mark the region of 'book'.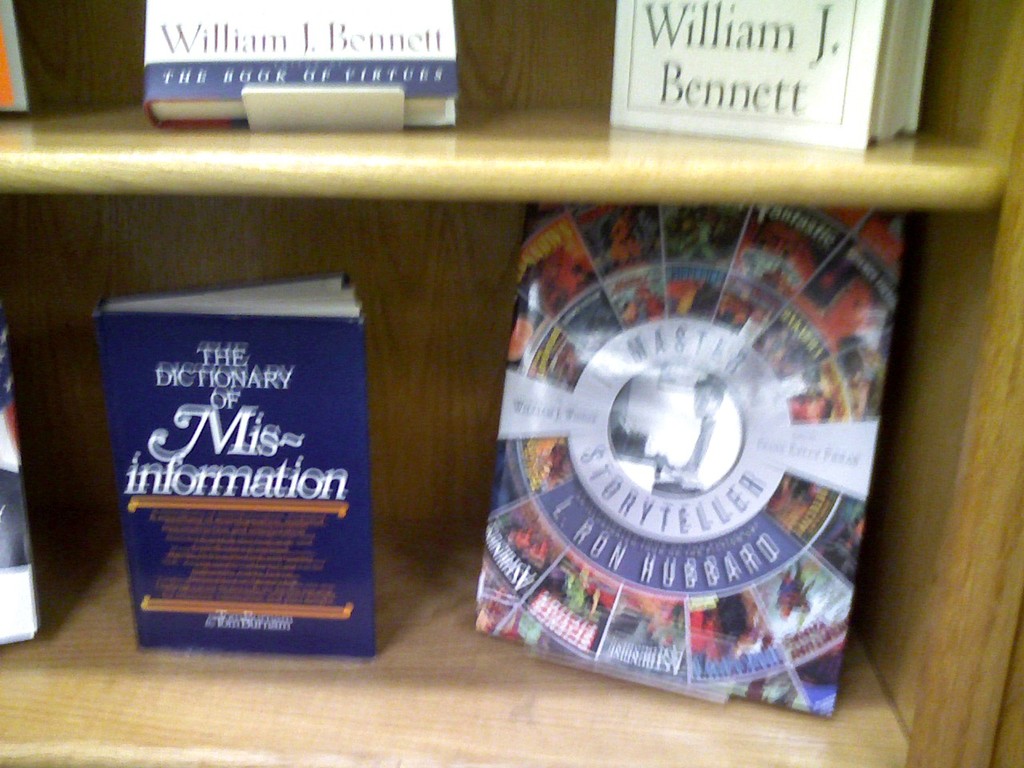
Region: <bbox>141, 0, 466, 133</bbox>.
